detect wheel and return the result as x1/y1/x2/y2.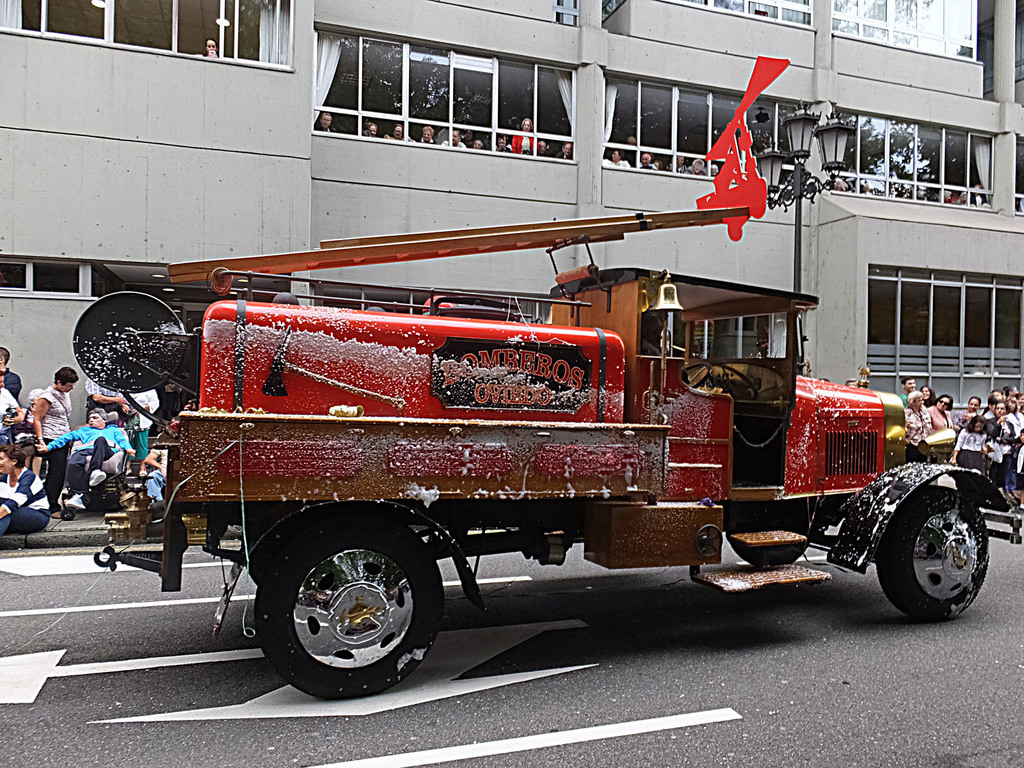
687/359/714/393.
